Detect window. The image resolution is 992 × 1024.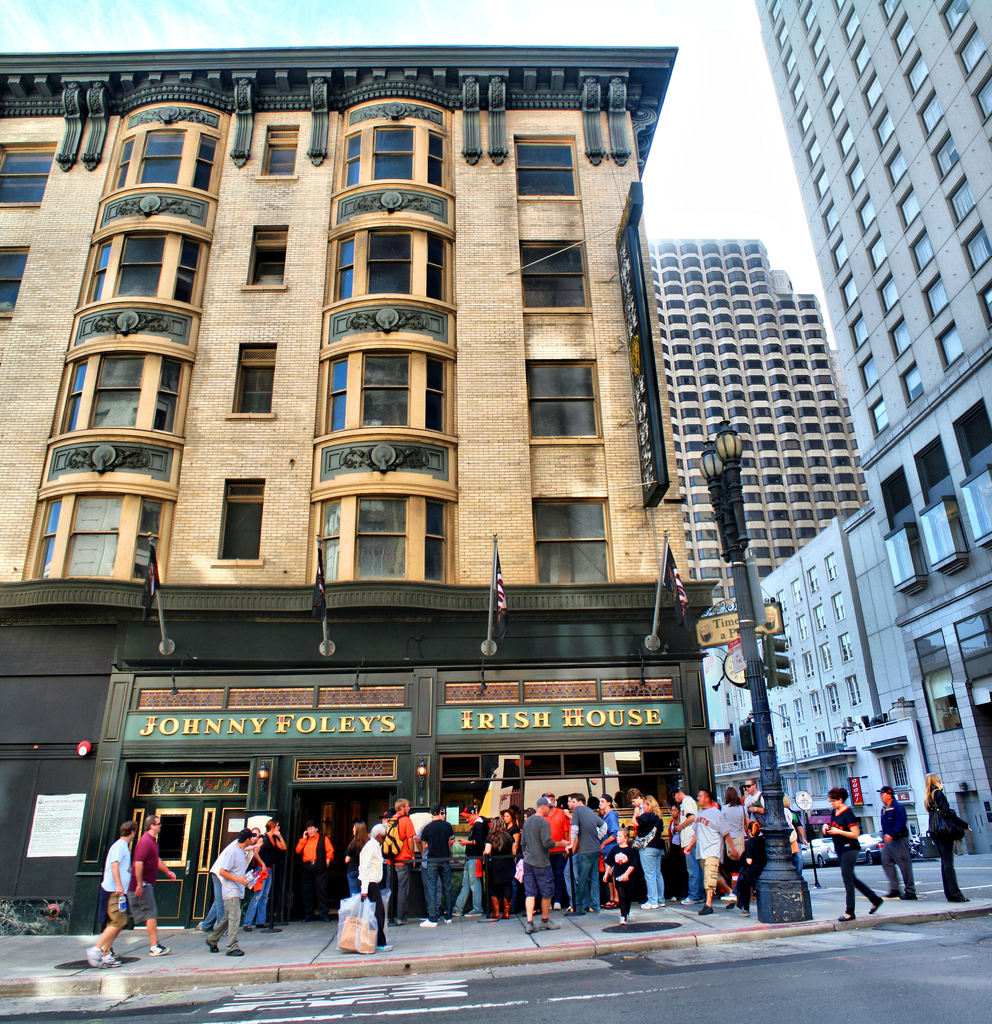
pyautogui.locateOnScreen(824, 639, 833, 671).
